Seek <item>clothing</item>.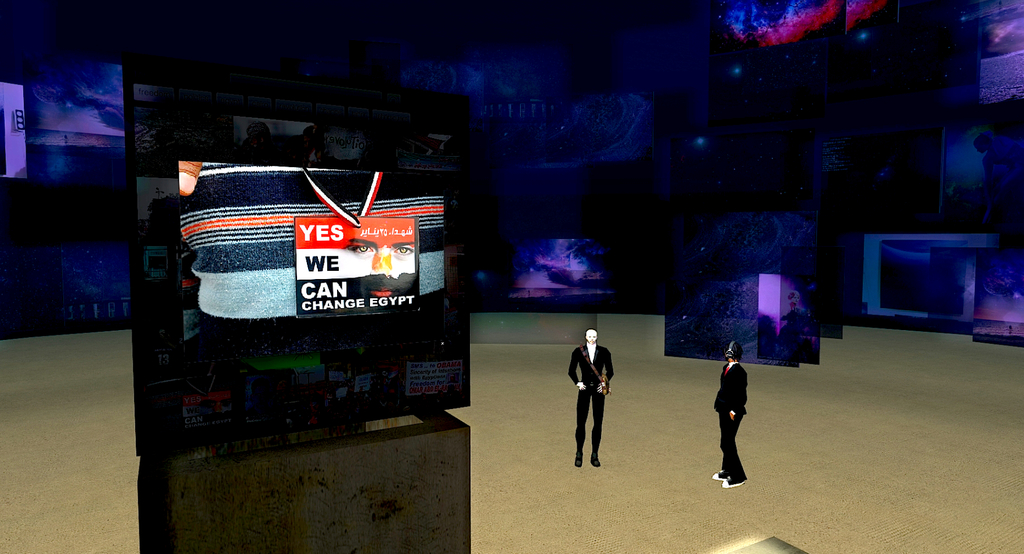
[x1=565, y1=338, x2=619, y2=464].
